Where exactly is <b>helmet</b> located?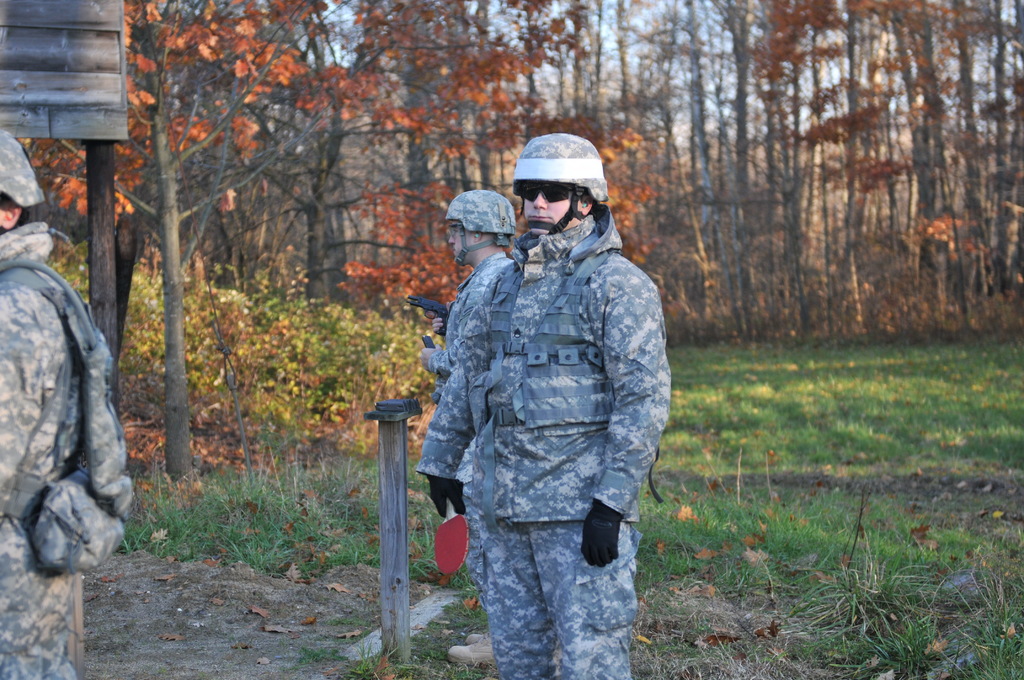
Its bounding box is box=[512, 134, 612, 240].
